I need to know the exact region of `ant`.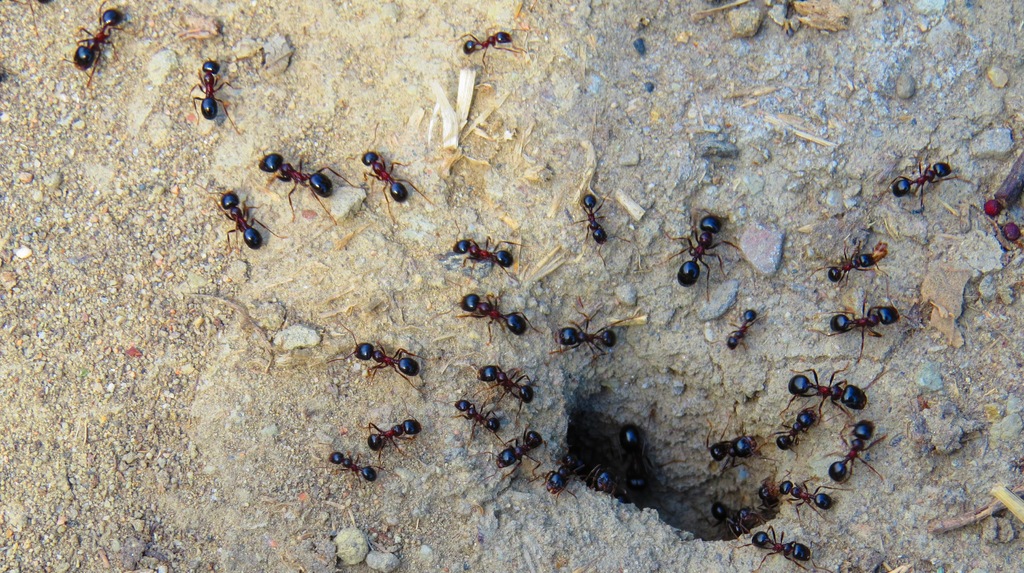
Region: {"left": 200, "top": 186, "right": 280, "bottom": 252}.
